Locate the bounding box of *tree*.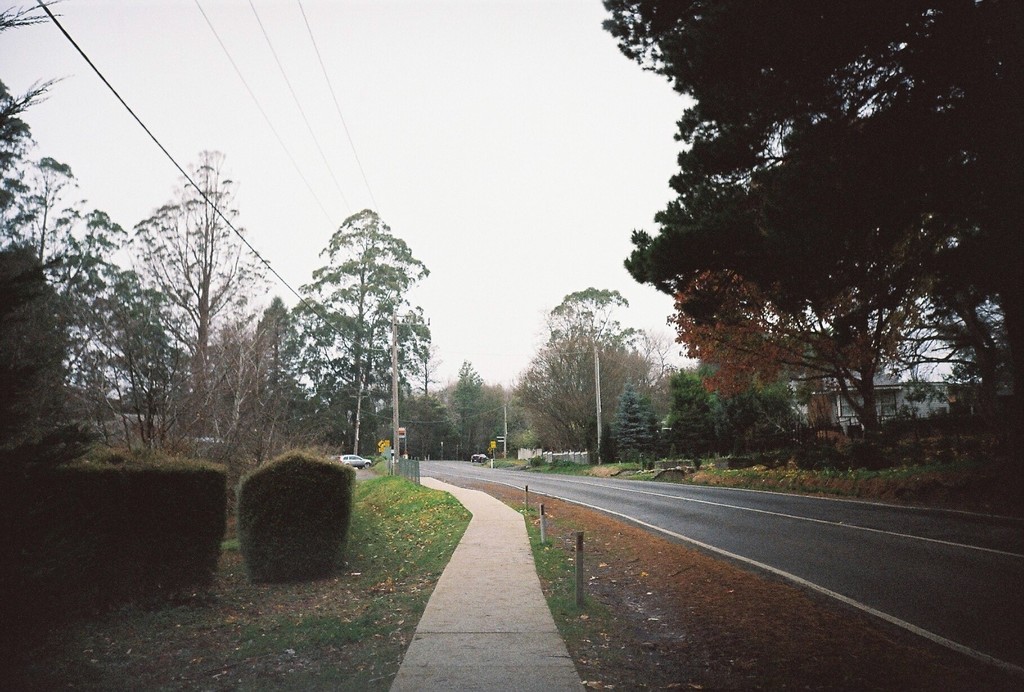
Bounding box: 0,74,130,273.
